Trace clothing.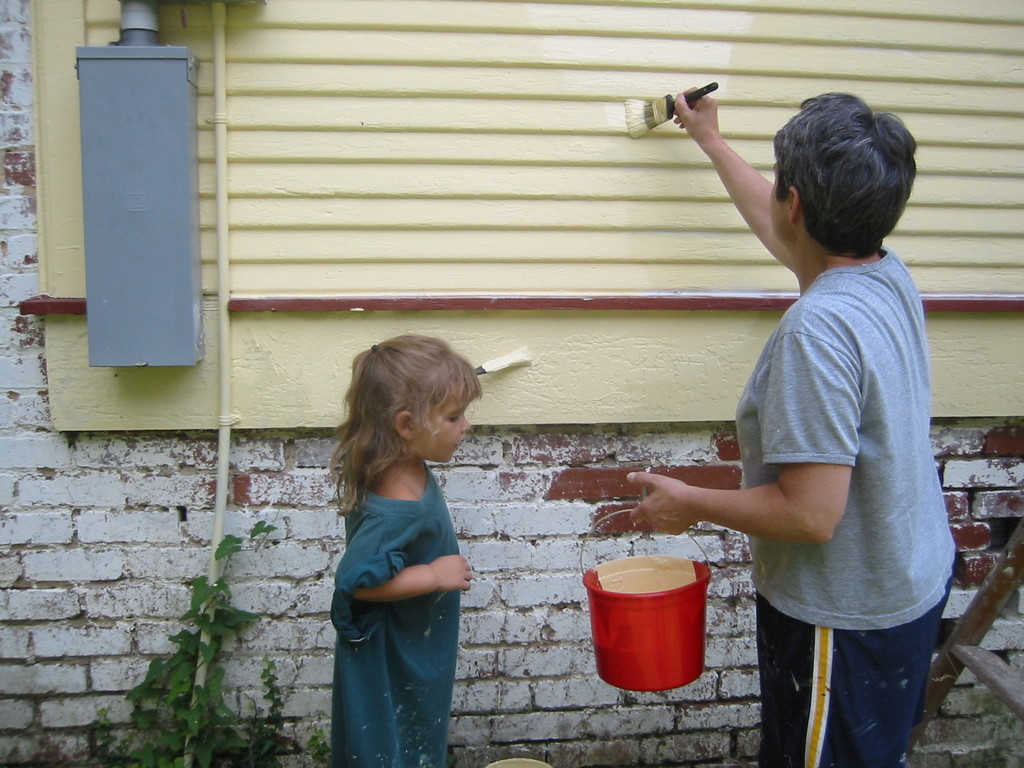
Traced to 330, 457, 465, 767.
